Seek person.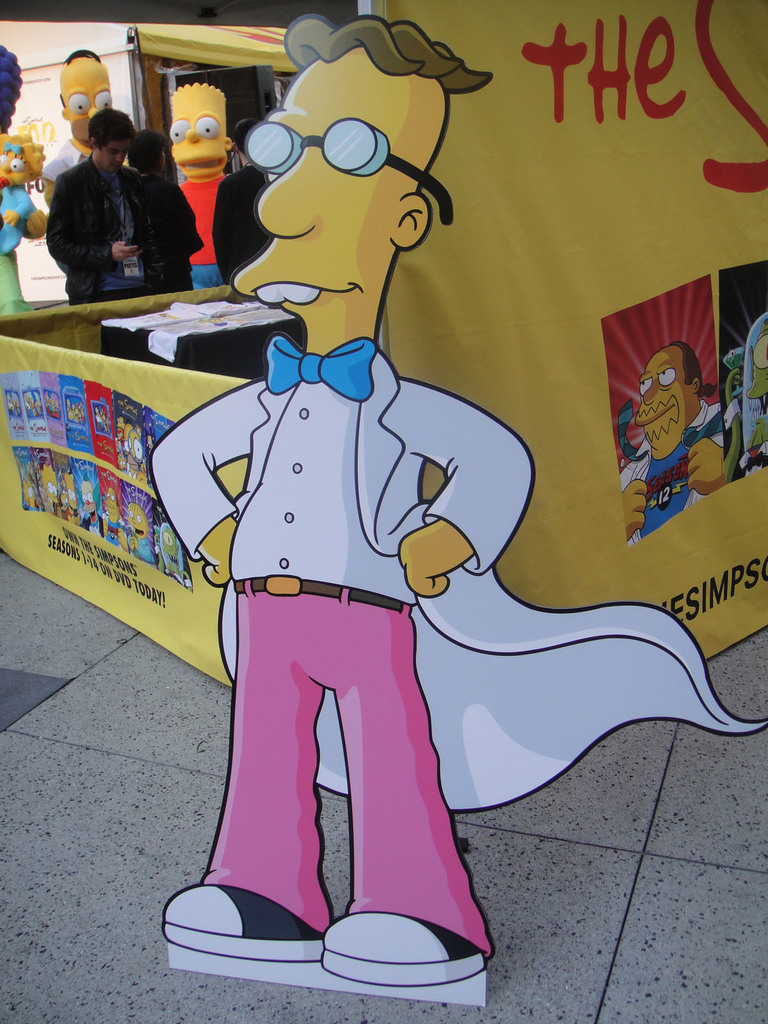
[36,100,200,305].
